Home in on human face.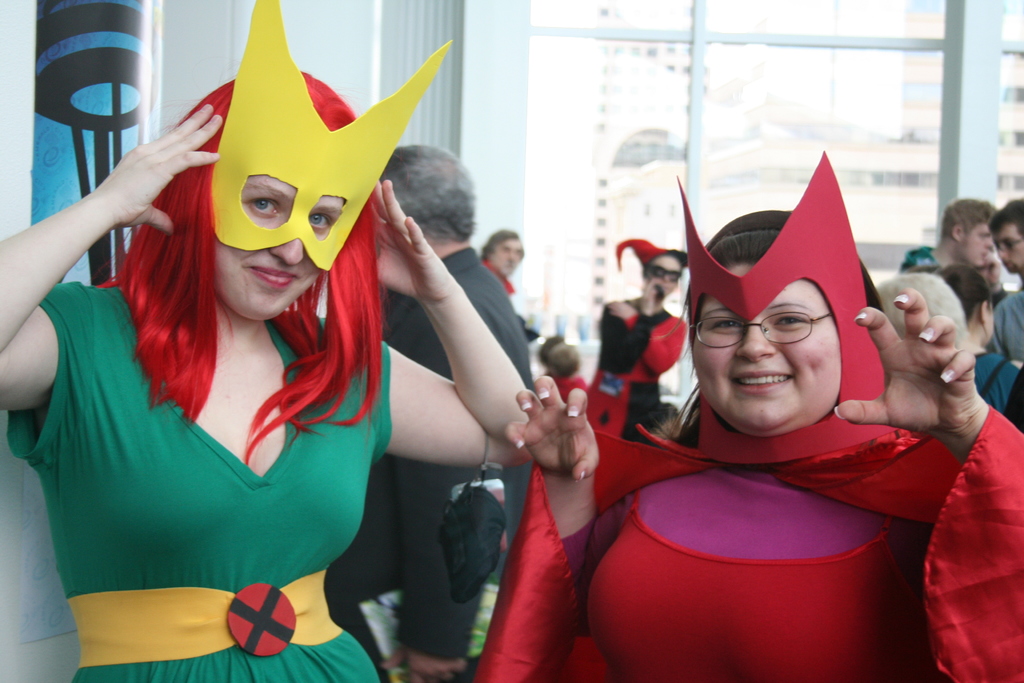
Homed in at 214/175/349/322.
